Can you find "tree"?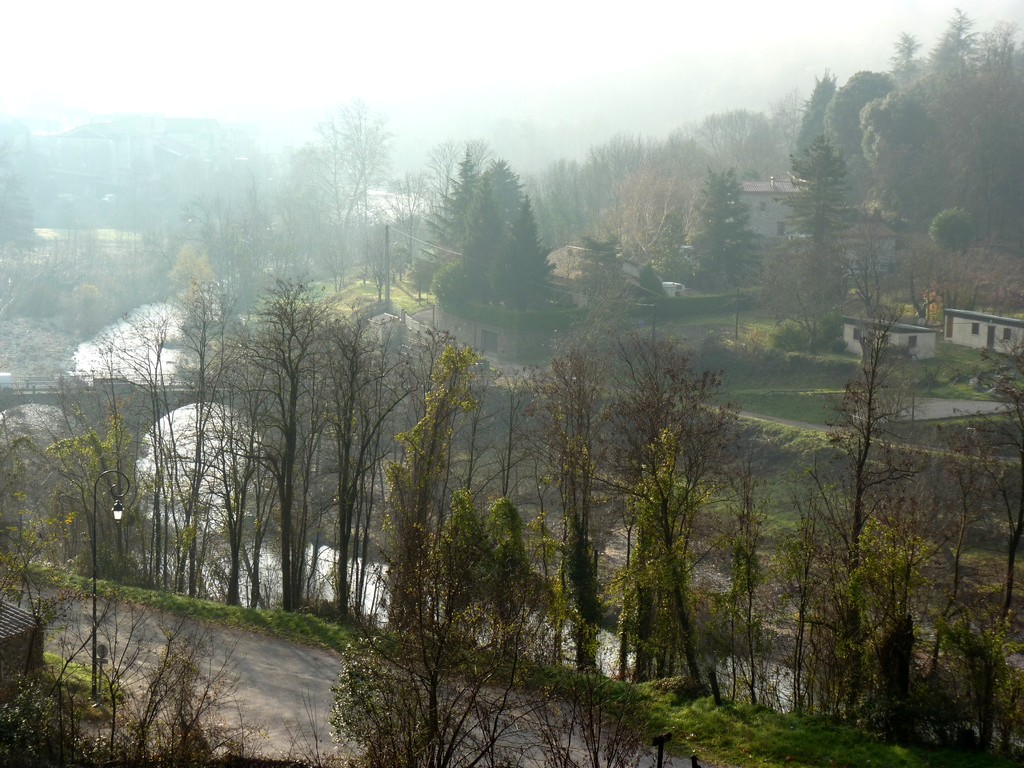
Yes, bounding box: 806 714 908 767.
